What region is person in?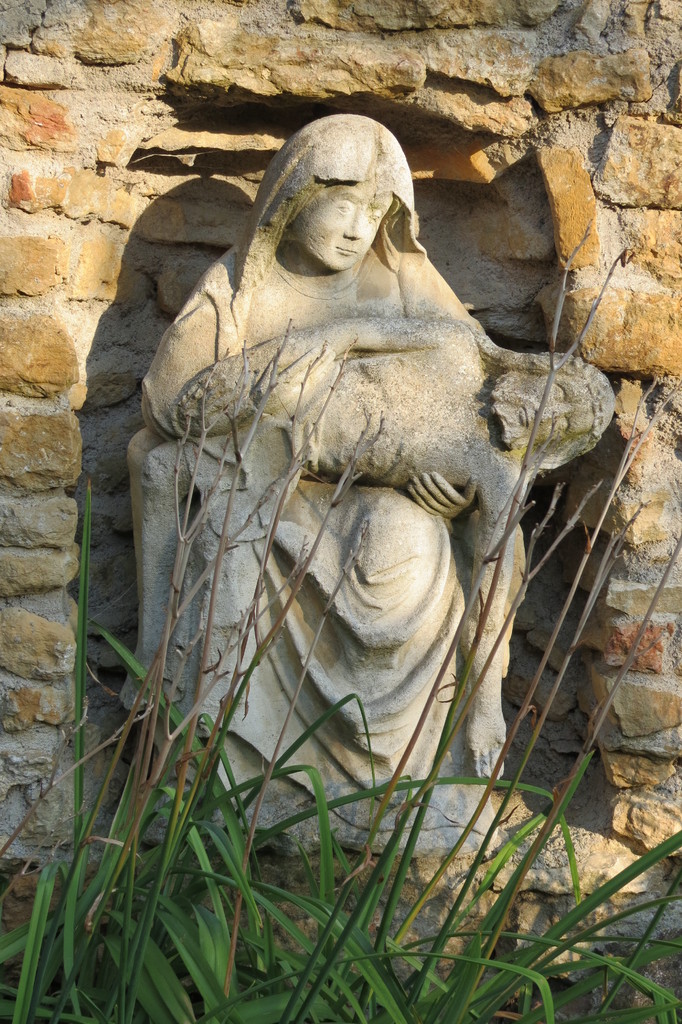
l=138, t=109, r=514, b=855.
